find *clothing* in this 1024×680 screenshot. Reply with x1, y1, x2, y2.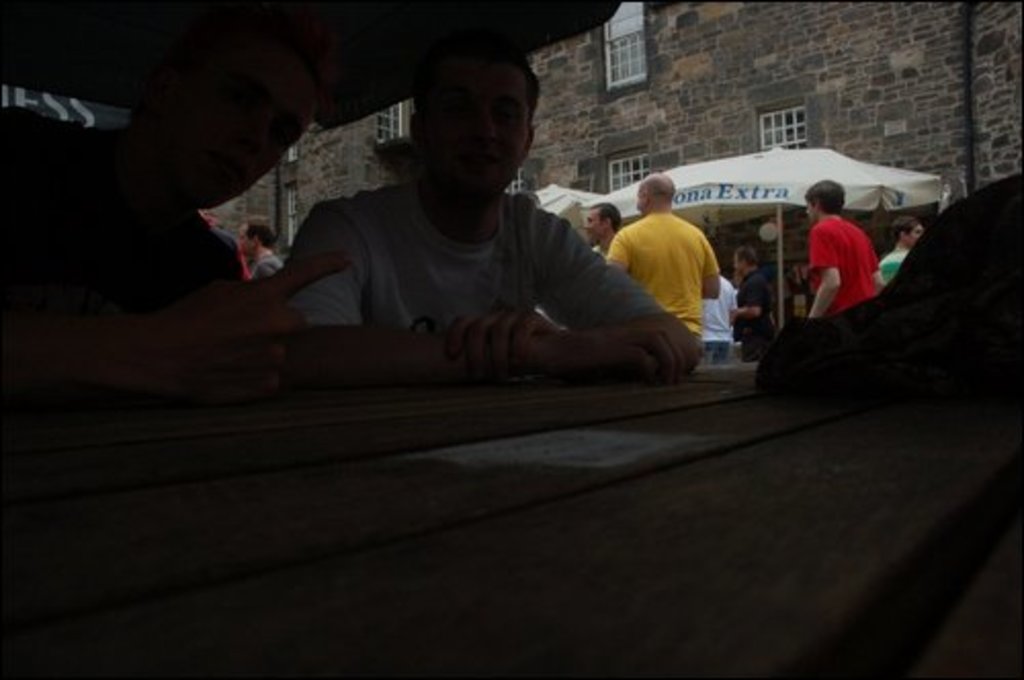
0, 107, 236, 313.
